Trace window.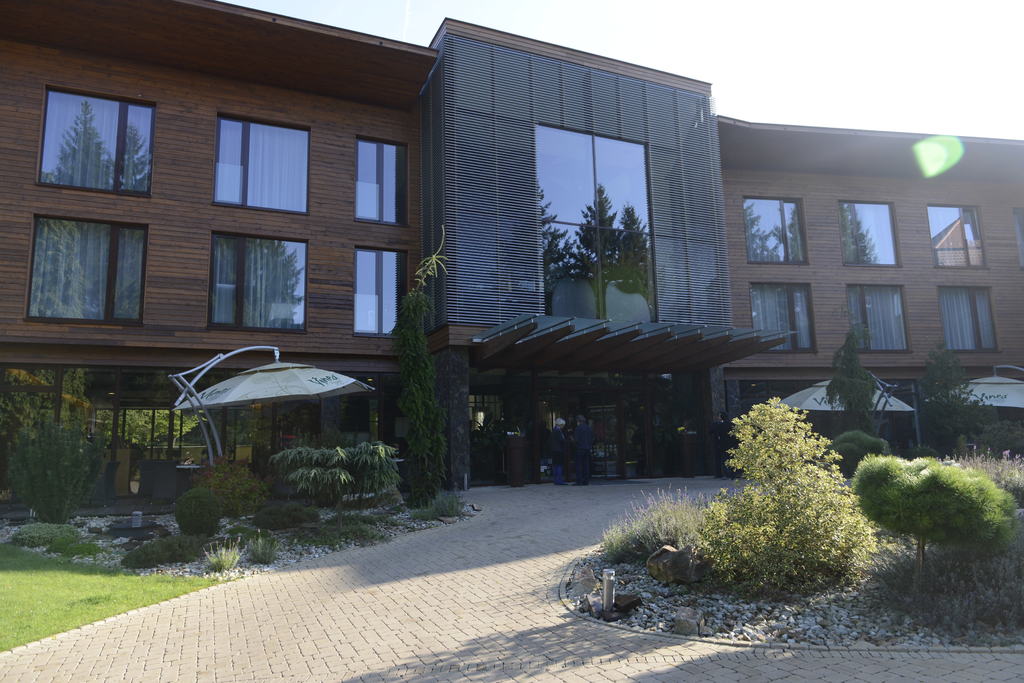
Traced to locate(832, 204, 897, 263).
